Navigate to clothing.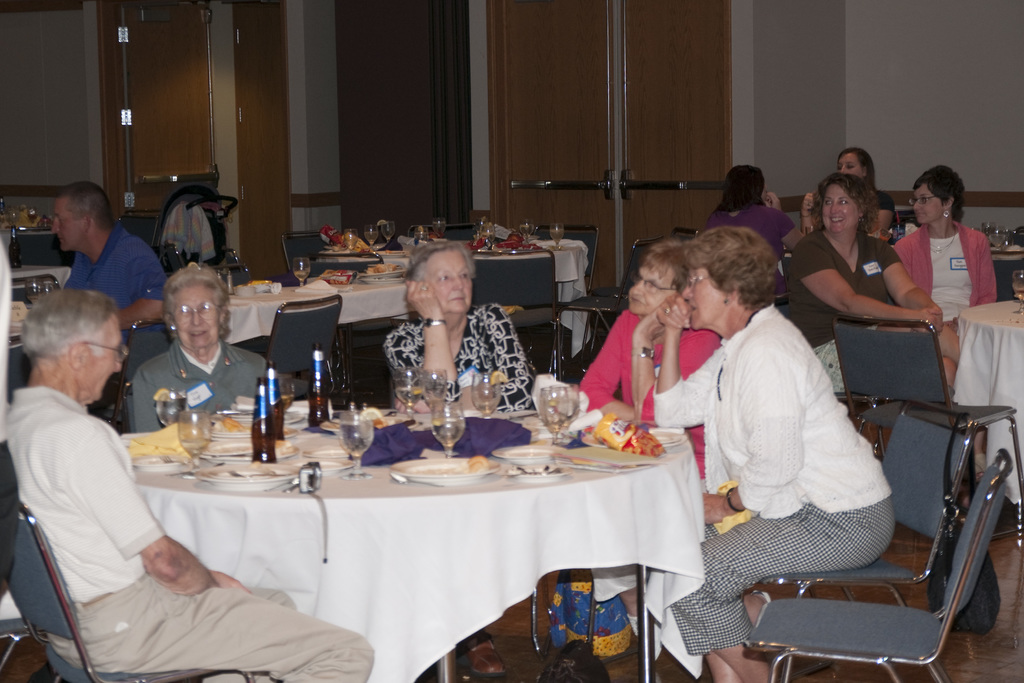
Navigation target: 875,190,894,209.
